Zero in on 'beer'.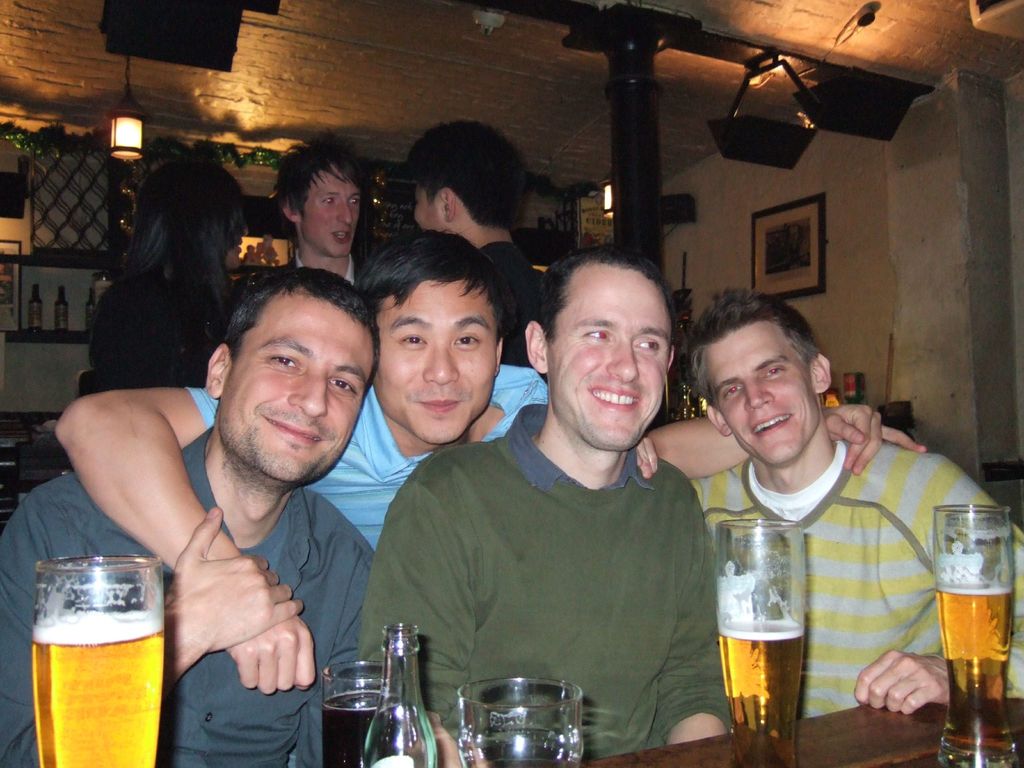
Zeroed in: bbox=[931, 504, 1011, 767].
